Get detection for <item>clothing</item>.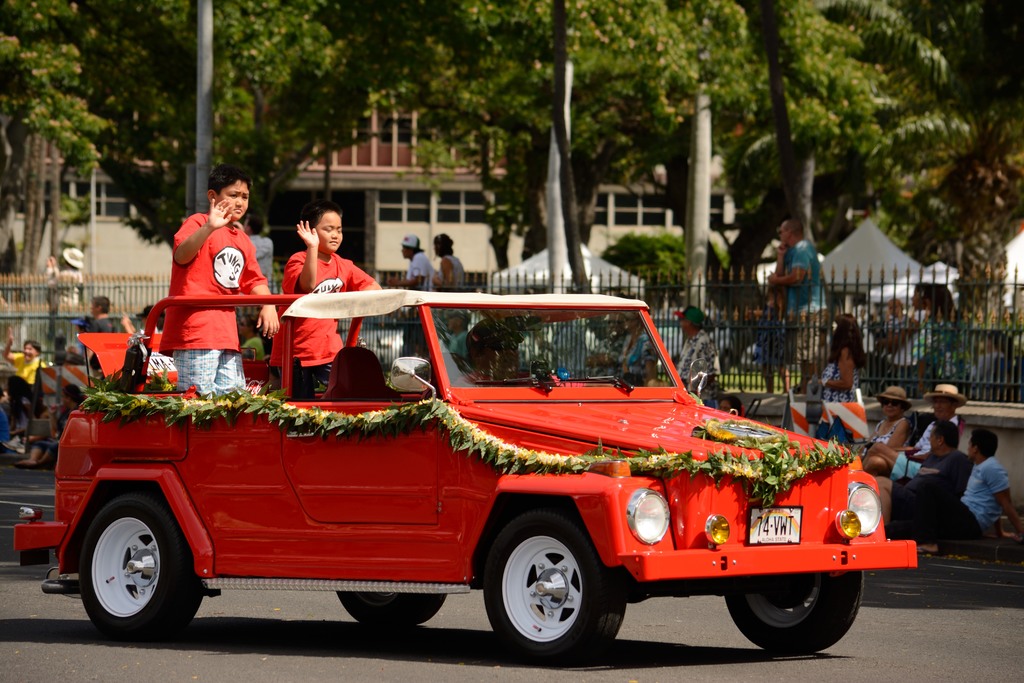
Detection: box=[442, 327, 468, 357].
